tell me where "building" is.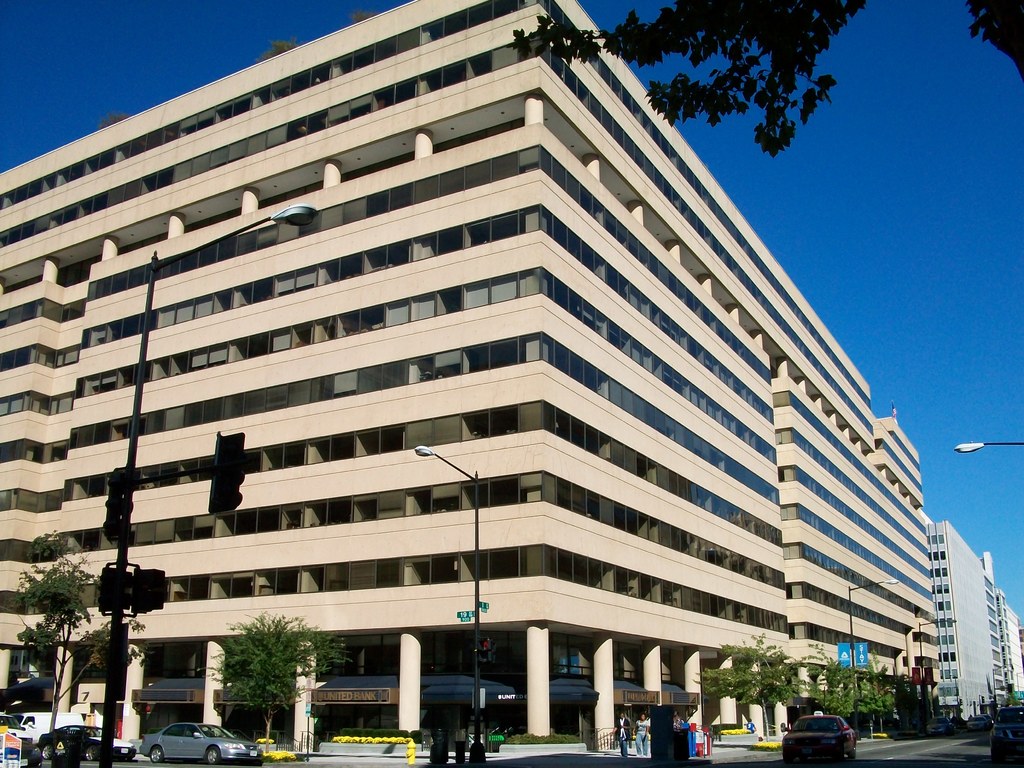
"building" is at x1=0, y1=0, x2=938, y2=738.
